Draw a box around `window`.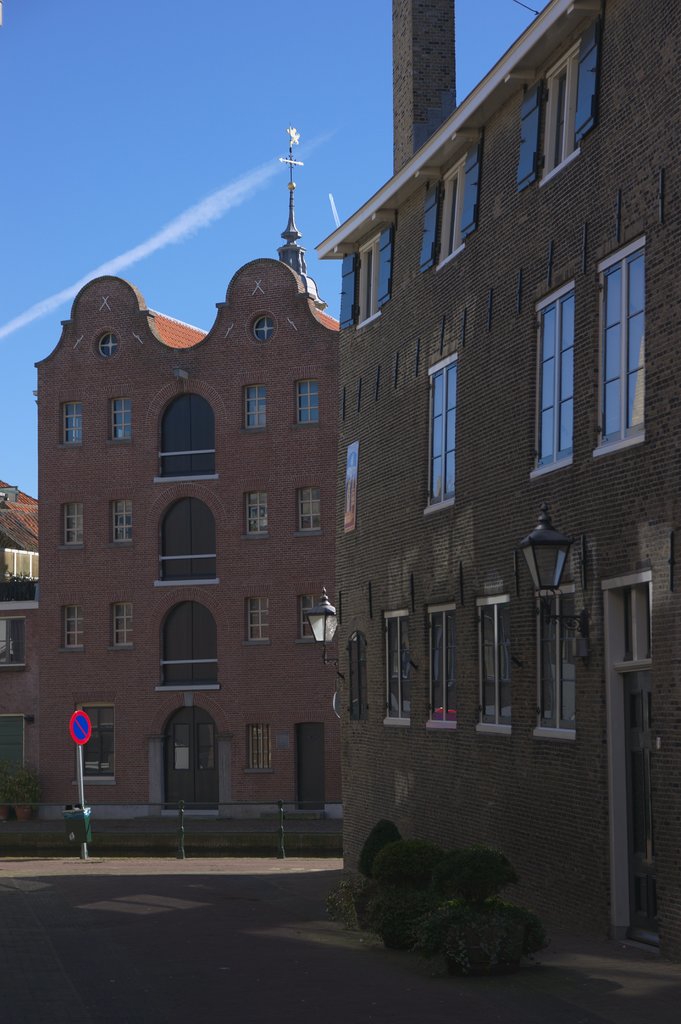
l=426, t=603, r=458, b=732.
